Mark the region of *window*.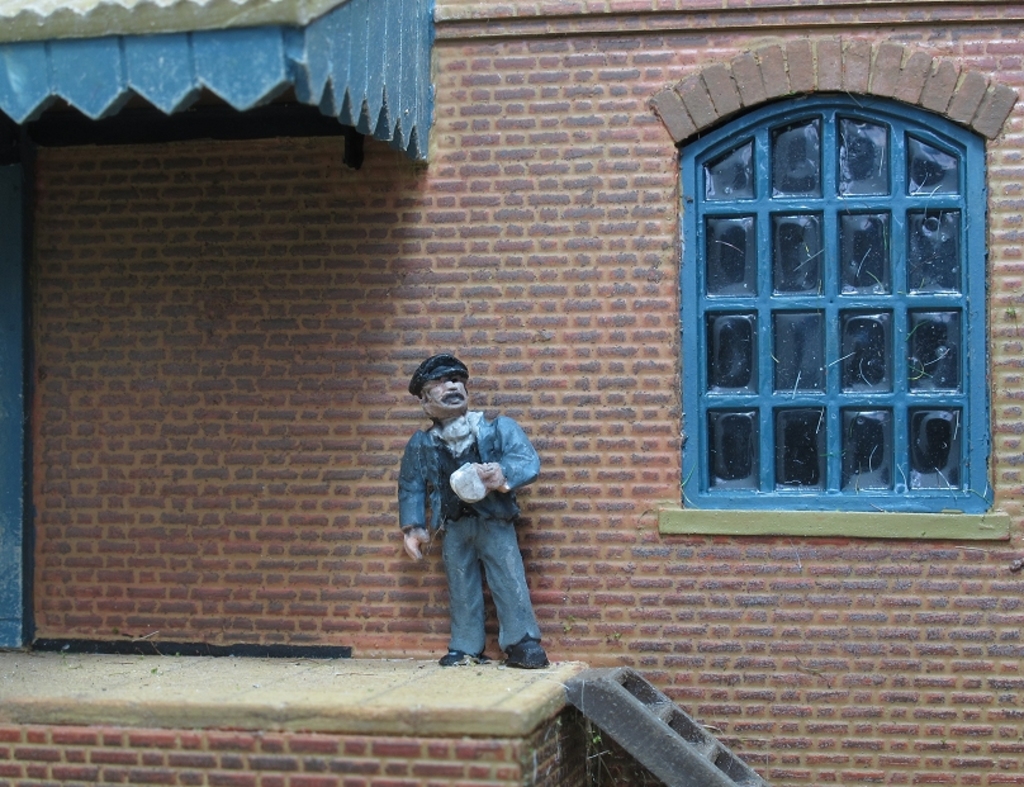
Region: 658/35/1014/534.
